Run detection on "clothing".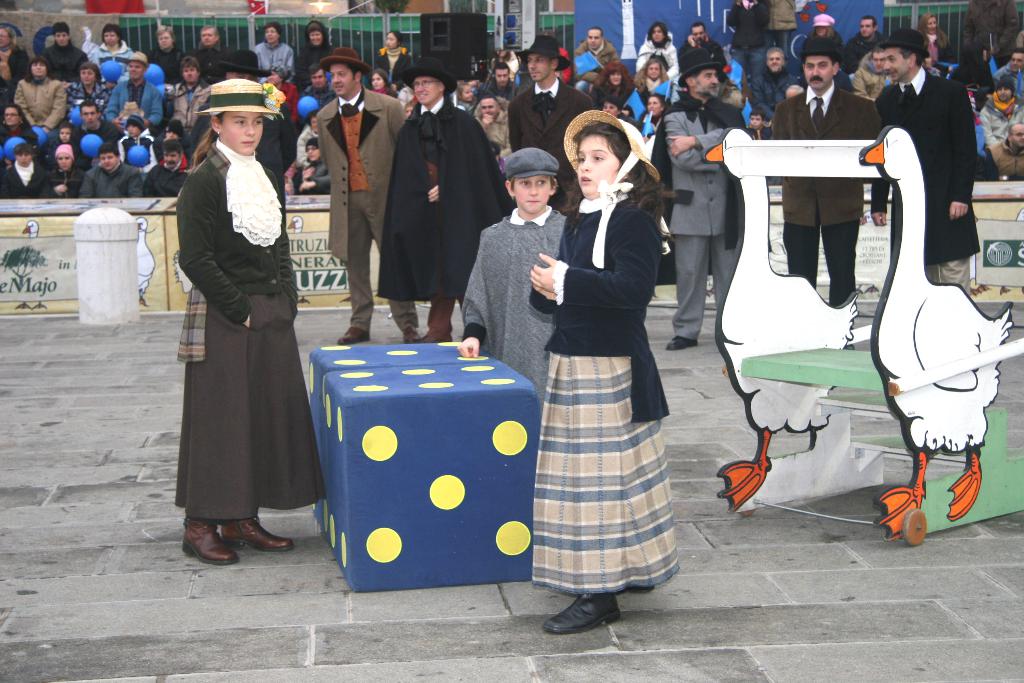
Result: [x1=532, y1=136, x2=684, y2=598].
